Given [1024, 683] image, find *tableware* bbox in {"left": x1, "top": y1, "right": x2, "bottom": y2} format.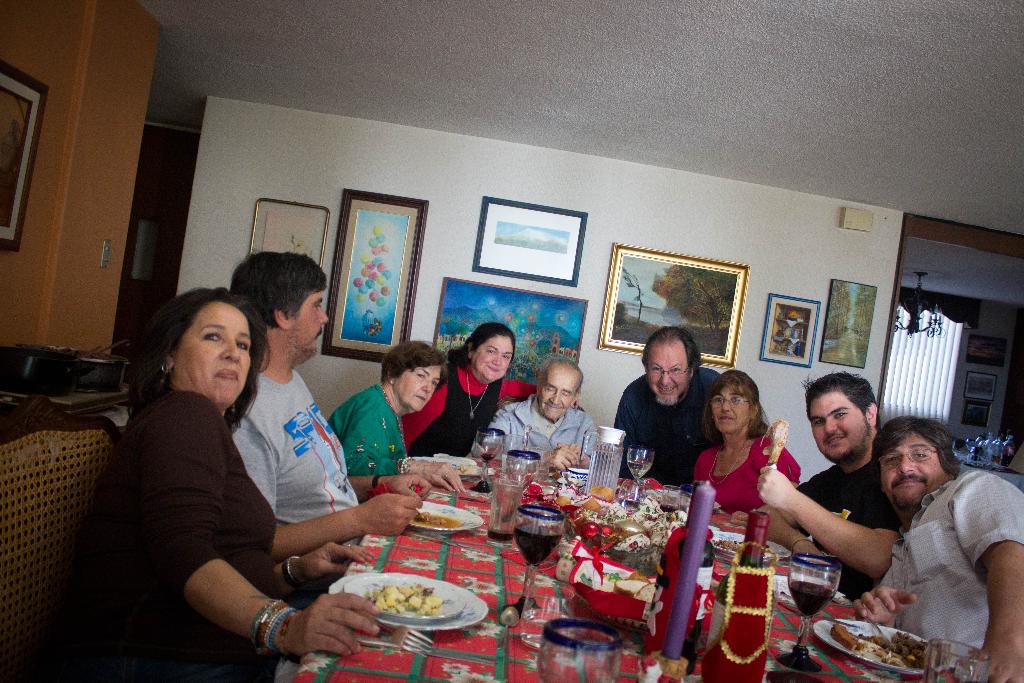
{"left": 561, "top": 467, "right": 595, "bottom": 487}.
